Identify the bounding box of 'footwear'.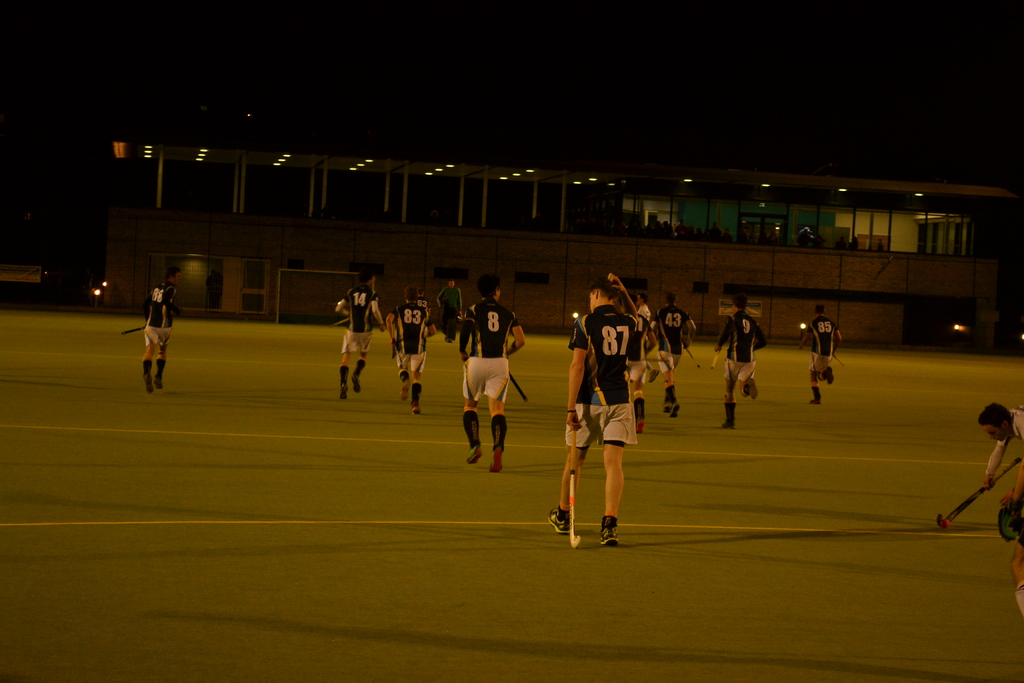
bbox=[746, 374, 761, 402].
